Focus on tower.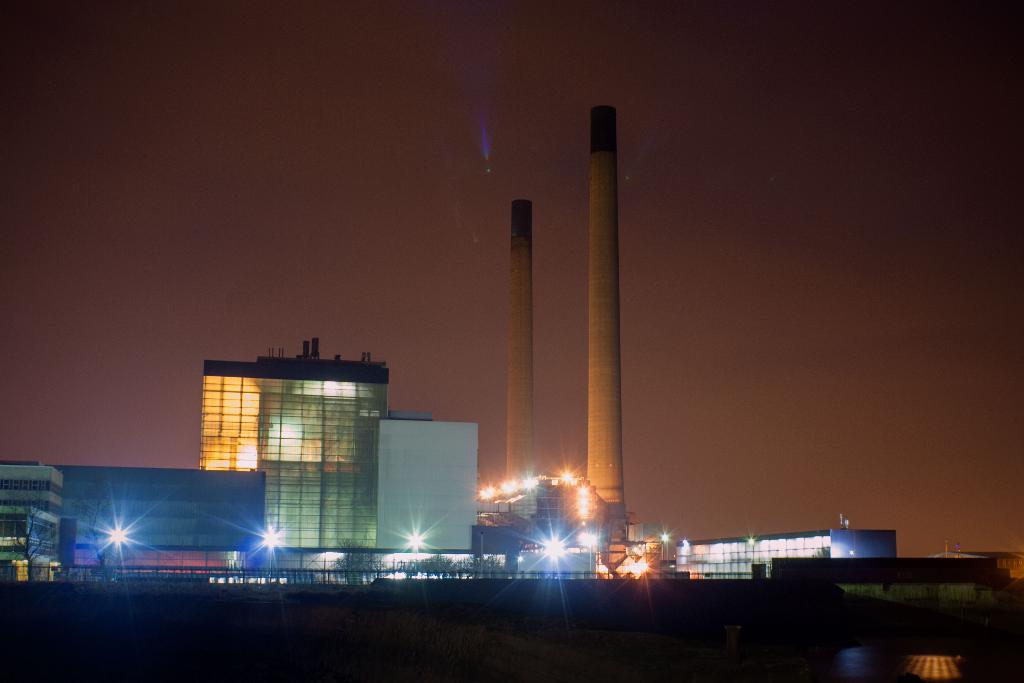
Focused at detection(197, 338, 391, 550).
